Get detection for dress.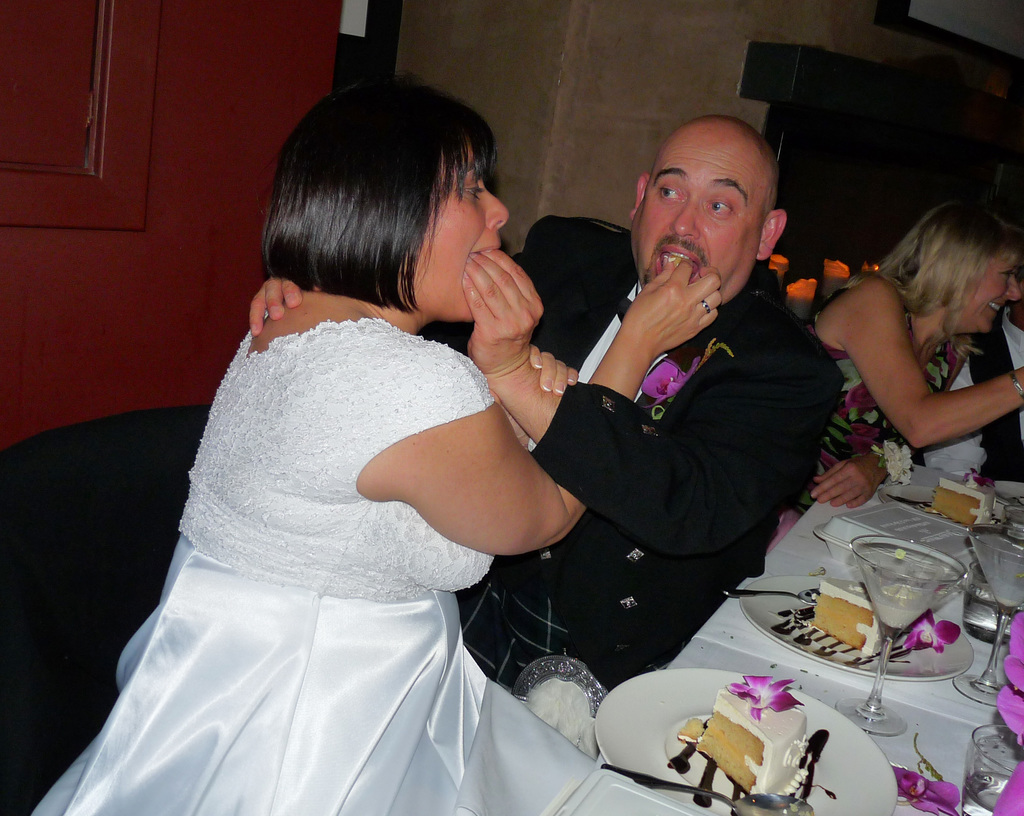
Detection: 32 317 596 815.
